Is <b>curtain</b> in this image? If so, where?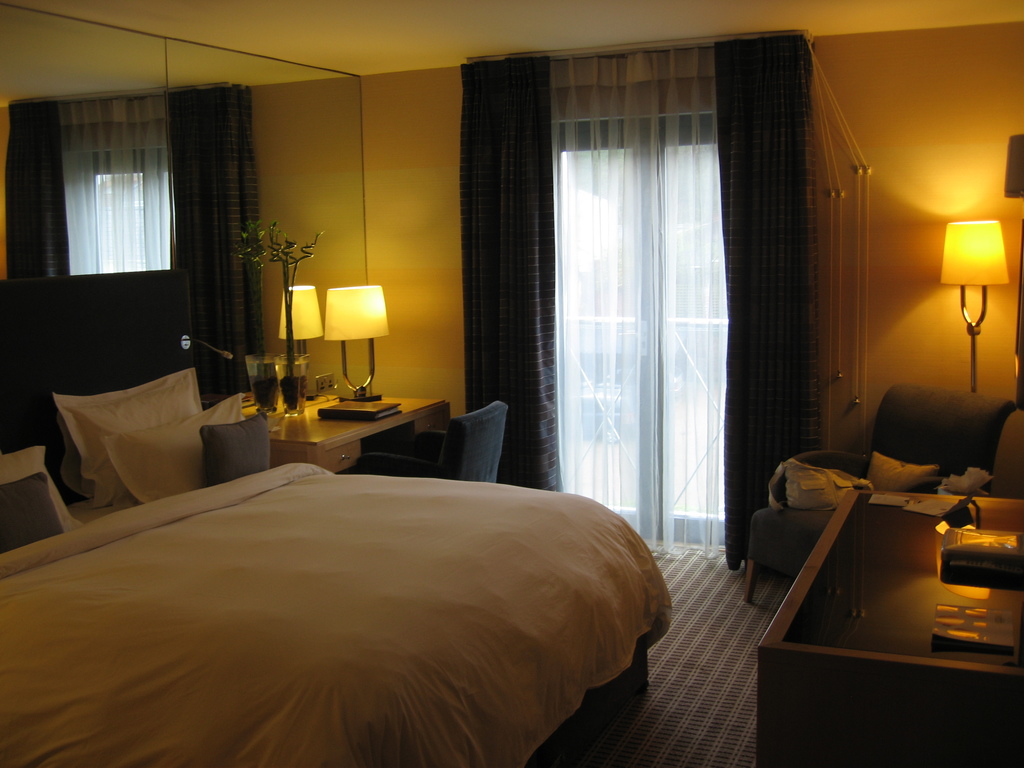
Yes, at x1=452, y1=60, x2=567, y2=492.
